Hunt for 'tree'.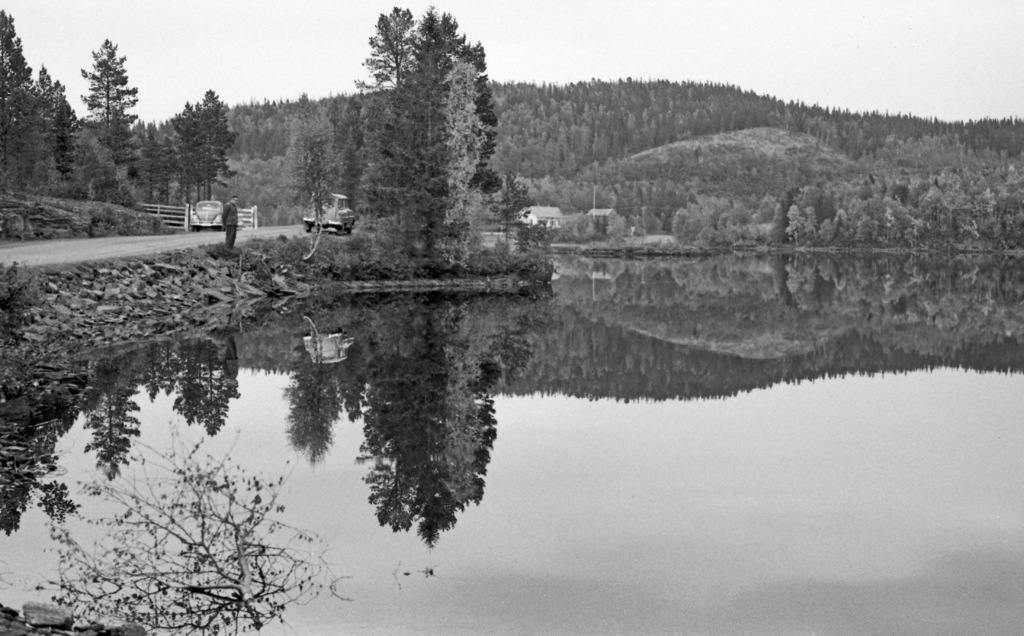
Hunted down at (662,200,693,247).
